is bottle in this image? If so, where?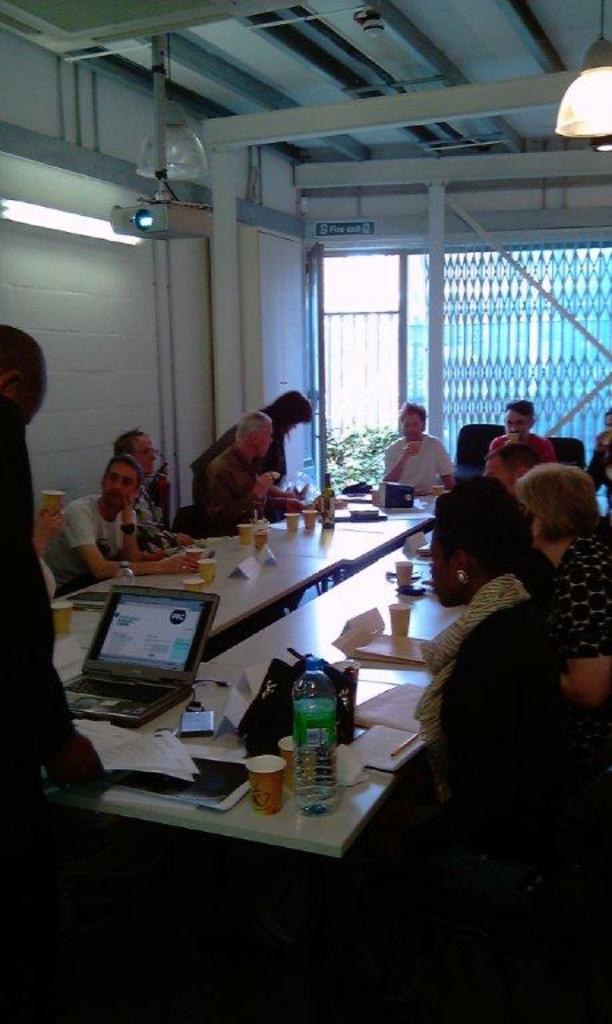
Yes, at 289 652 336 821.
